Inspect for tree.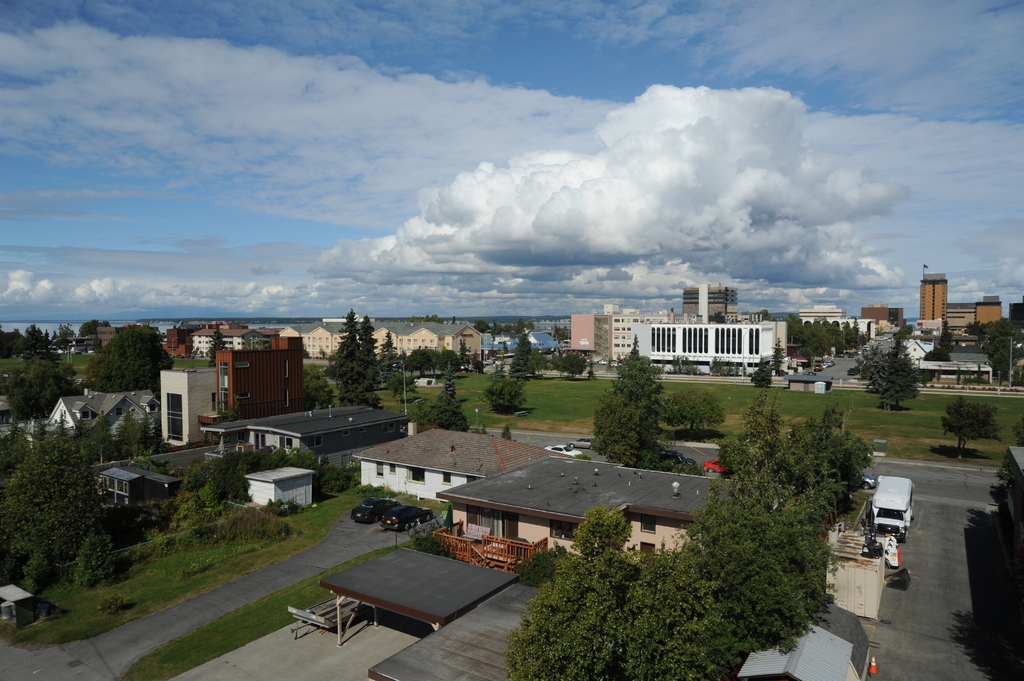
Inspection: region(424, 372, 472, 439).
